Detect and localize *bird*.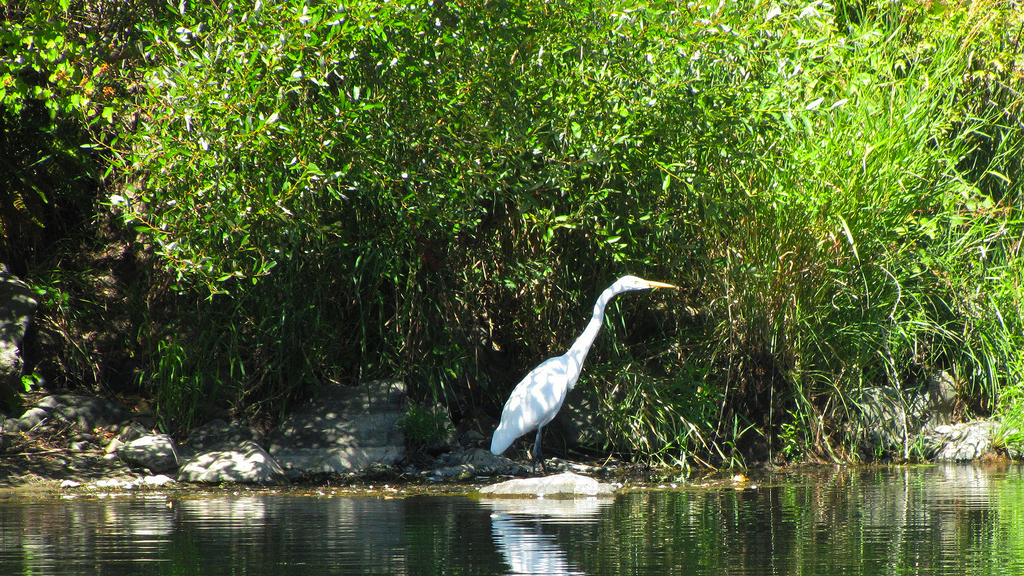
Localized at (left=488, top=275, right=681, bottom=480).
